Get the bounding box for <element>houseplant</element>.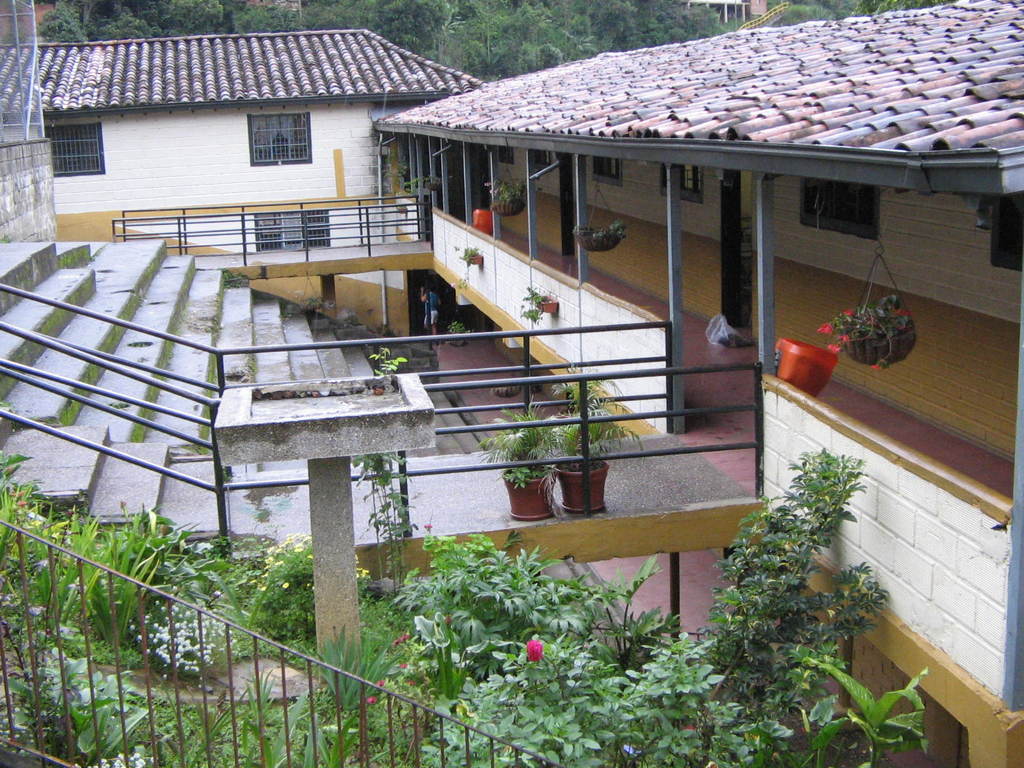
l=813, t=292, r=918, b=371.
